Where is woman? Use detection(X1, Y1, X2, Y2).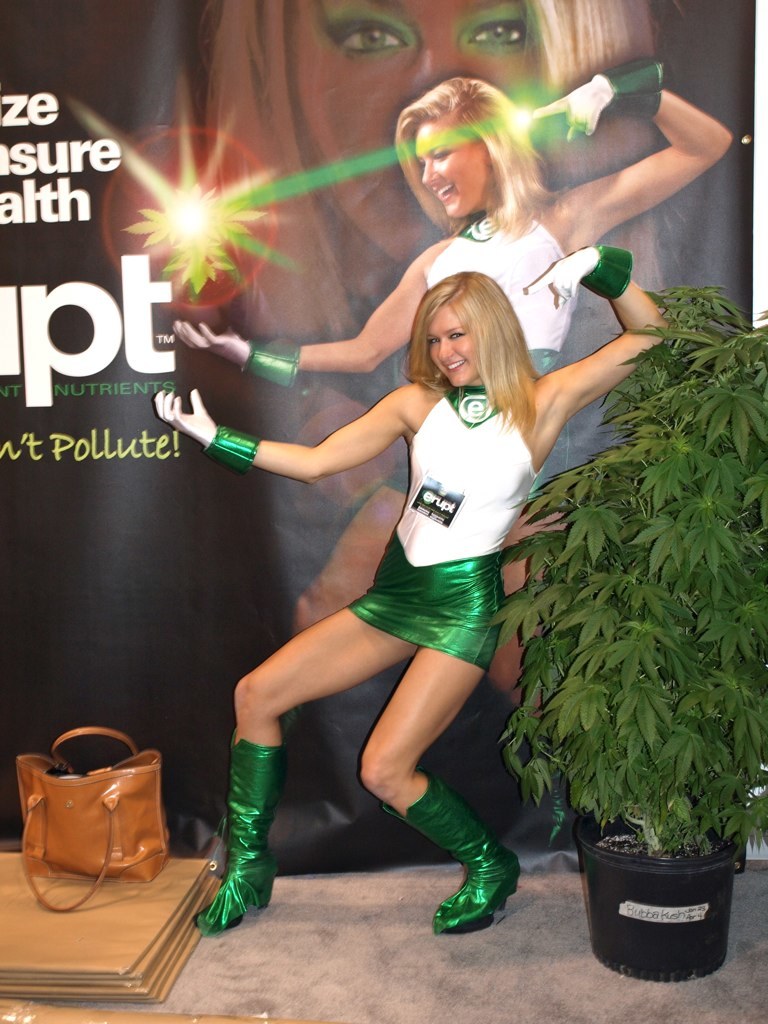
detection(170, 54, 734, 749).
